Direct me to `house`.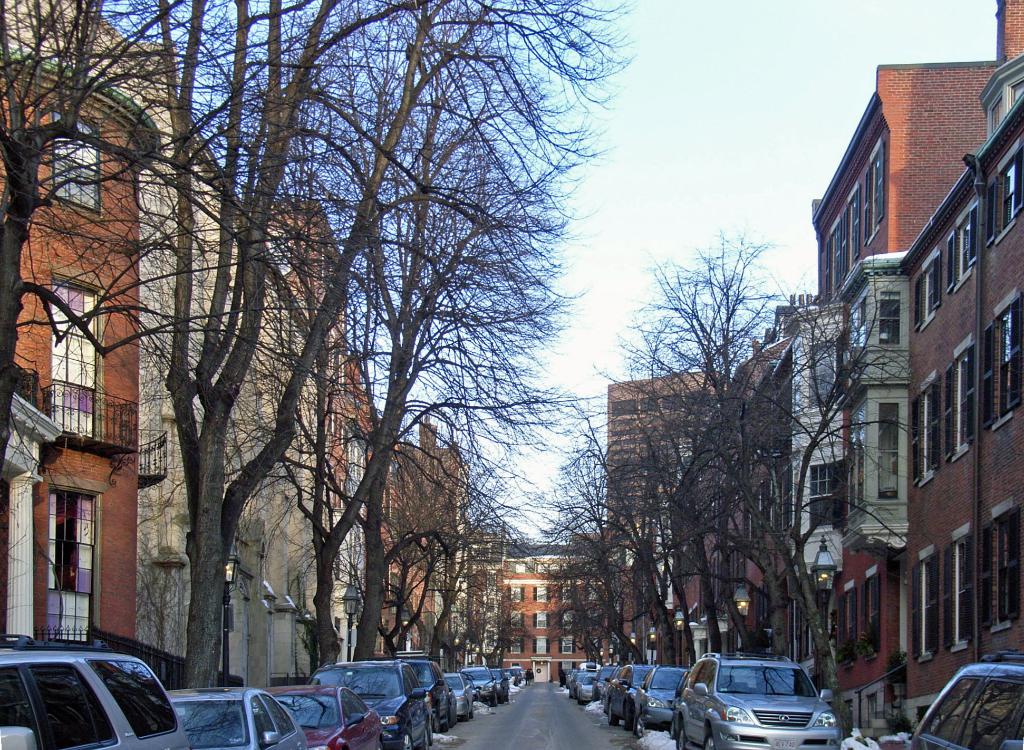
Direction: l=598, t=379, r=785, b=661.
